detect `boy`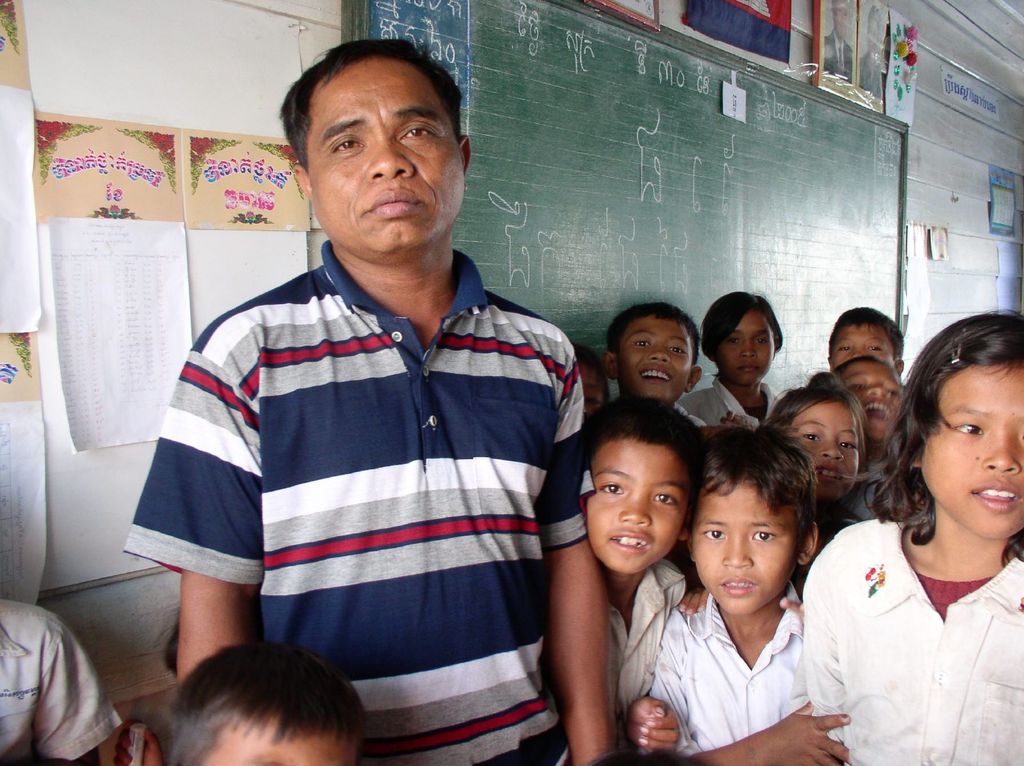
[left=540, top=397, right=703, bottom=752]
